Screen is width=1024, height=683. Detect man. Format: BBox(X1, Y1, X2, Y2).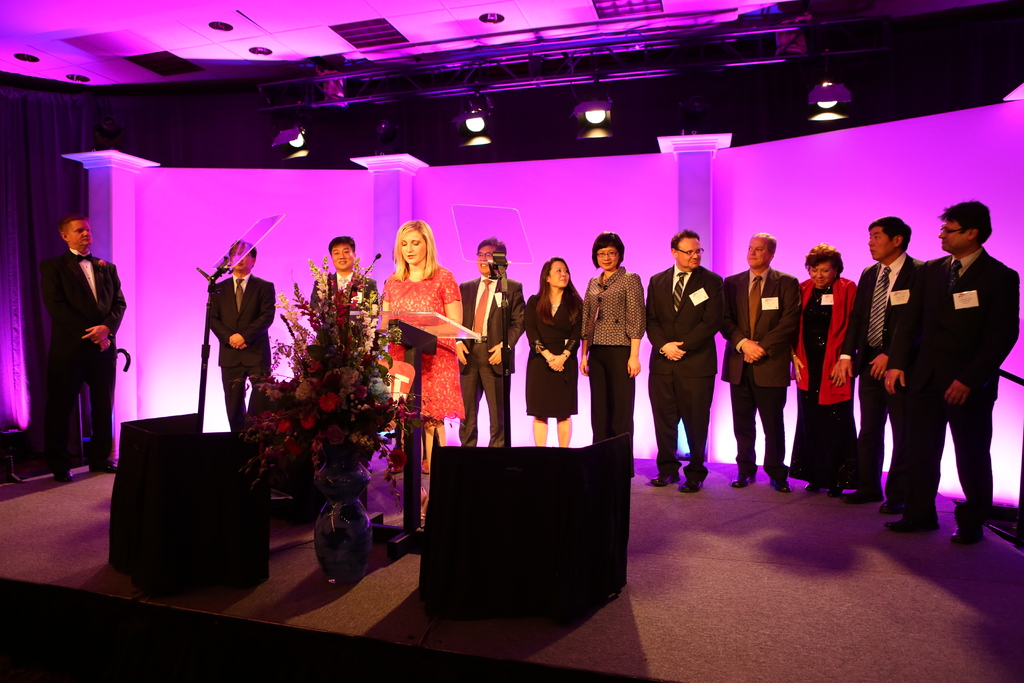
BBox(717, 230, 804, 493).
